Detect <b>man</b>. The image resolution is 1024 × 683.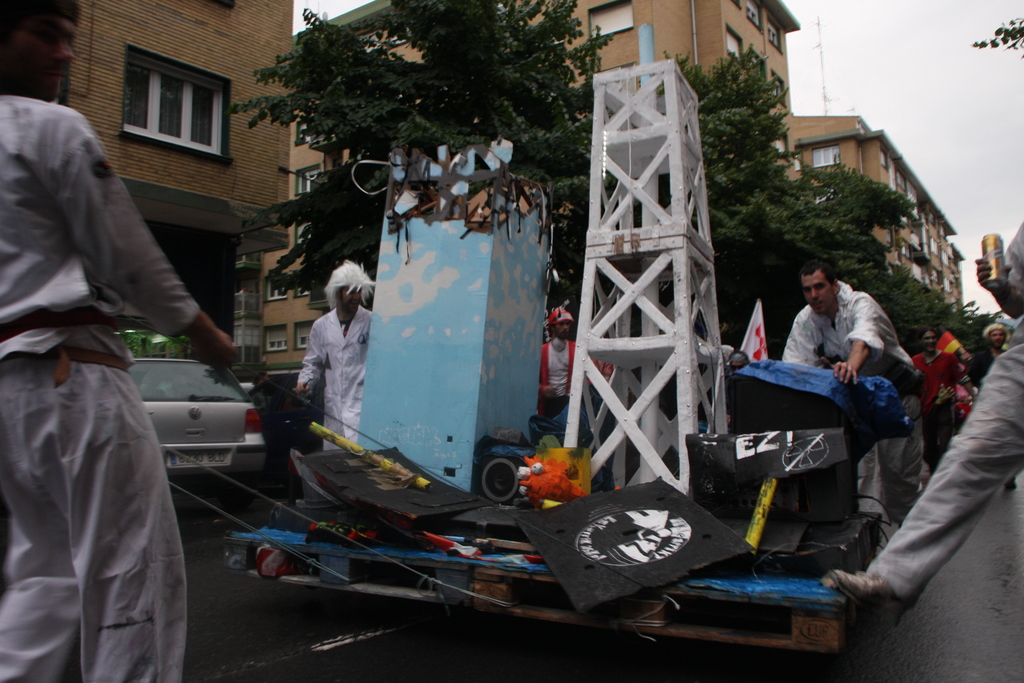
296:259:374:452.
